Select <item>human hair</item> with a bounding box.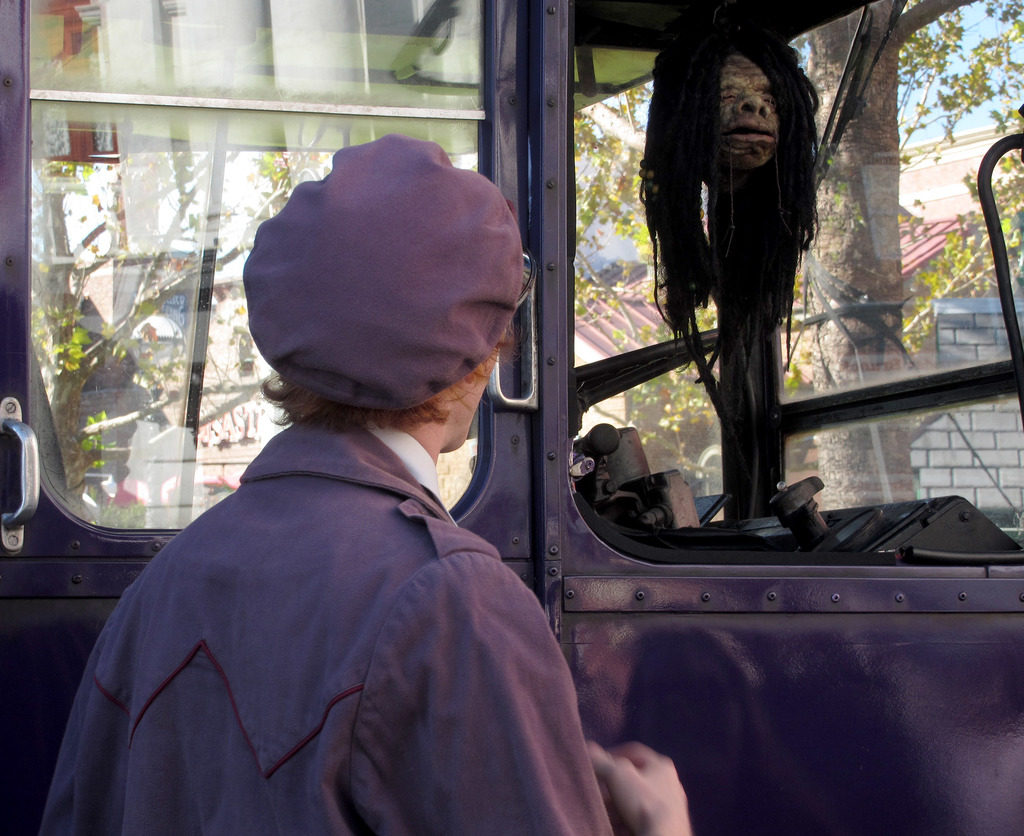
crop(255, 328, 518, 438).
